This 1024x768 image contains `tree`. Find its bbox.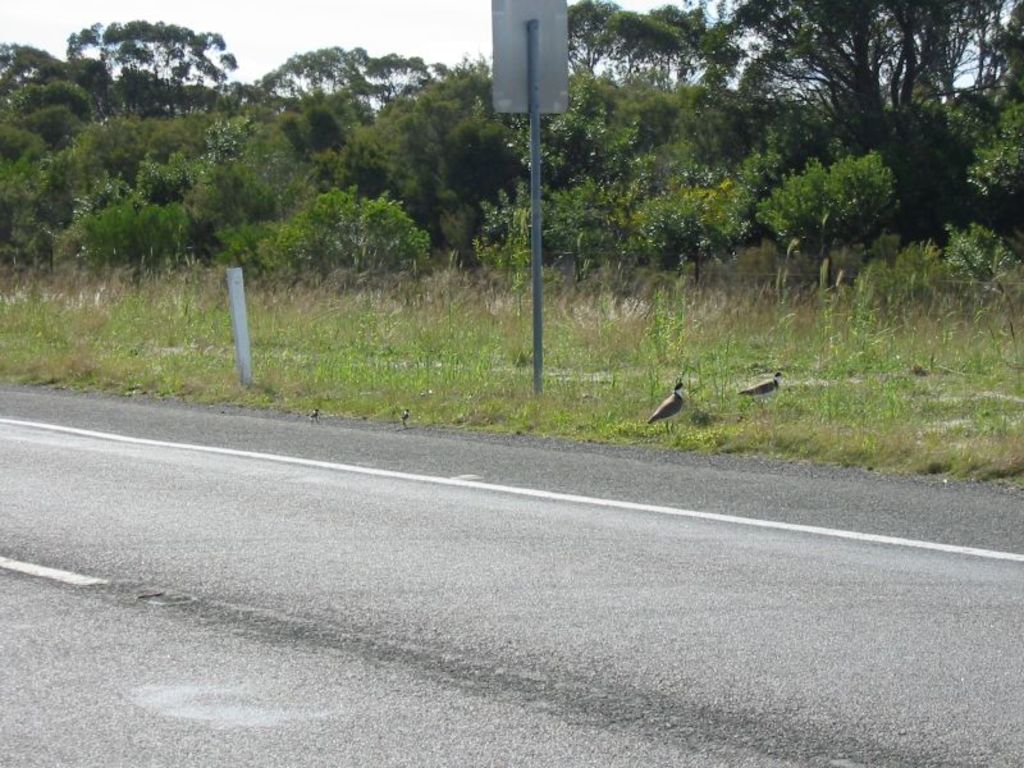
[754,147,908,301].
